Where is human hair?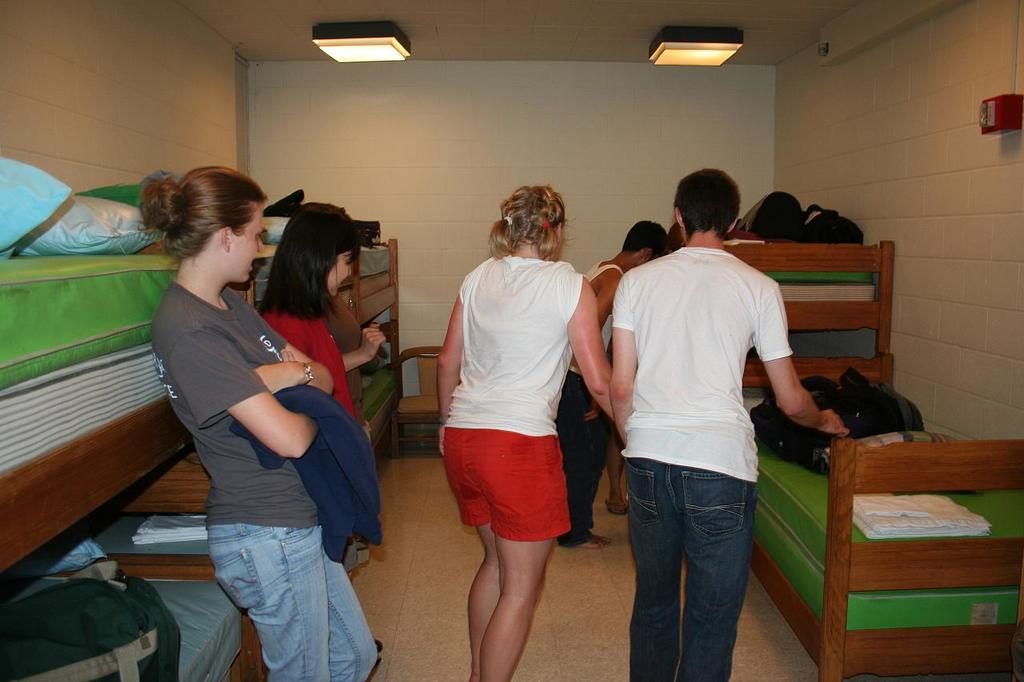
(262,211,345,332).
